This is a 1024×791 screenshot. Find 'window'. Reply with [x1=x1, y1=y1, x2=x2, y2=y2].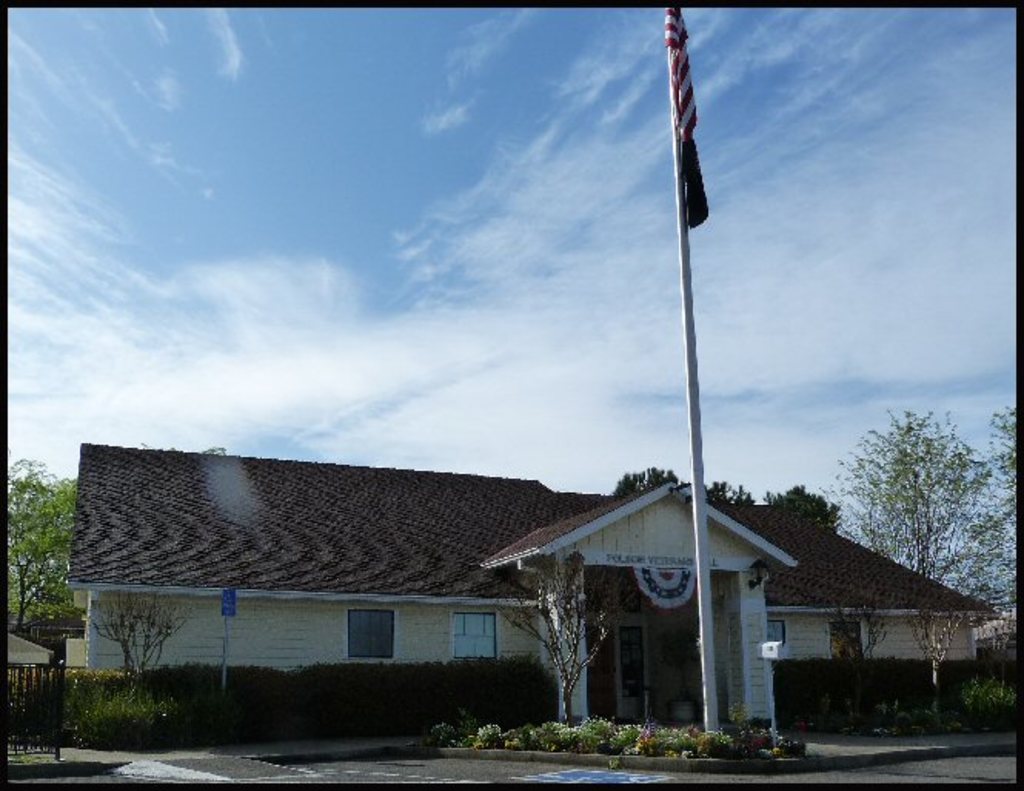
[x1=767, y1=622, x2=785, y2=645].
